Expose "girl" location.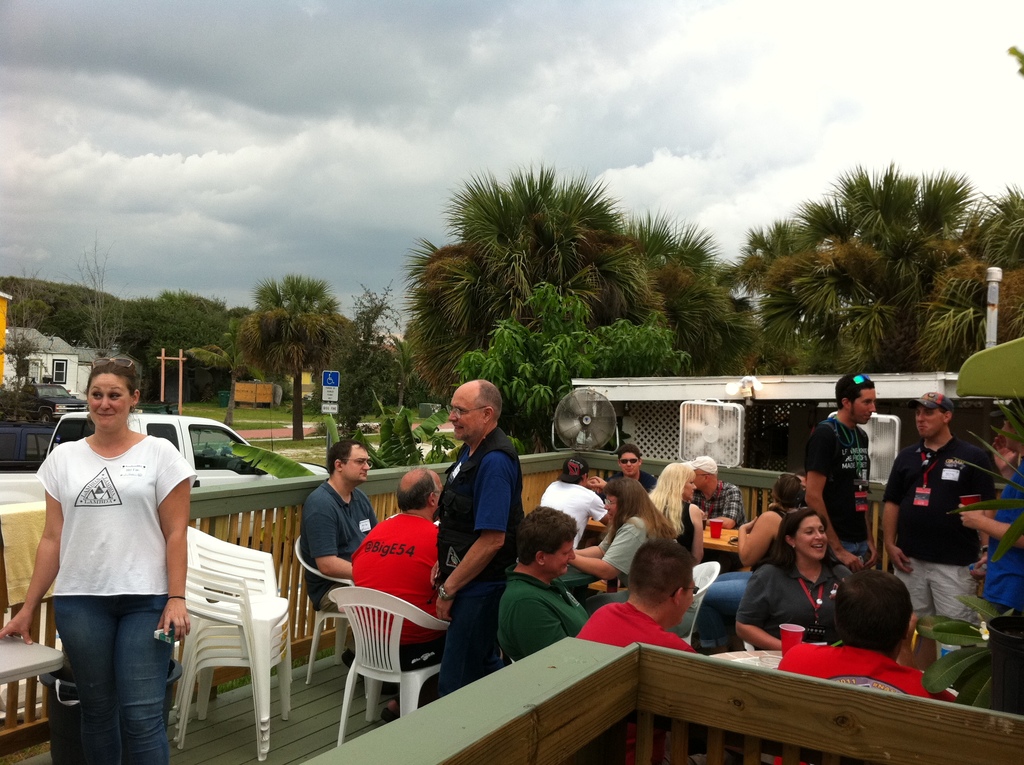
Exposed at detection(0, 356, 196, 763).
